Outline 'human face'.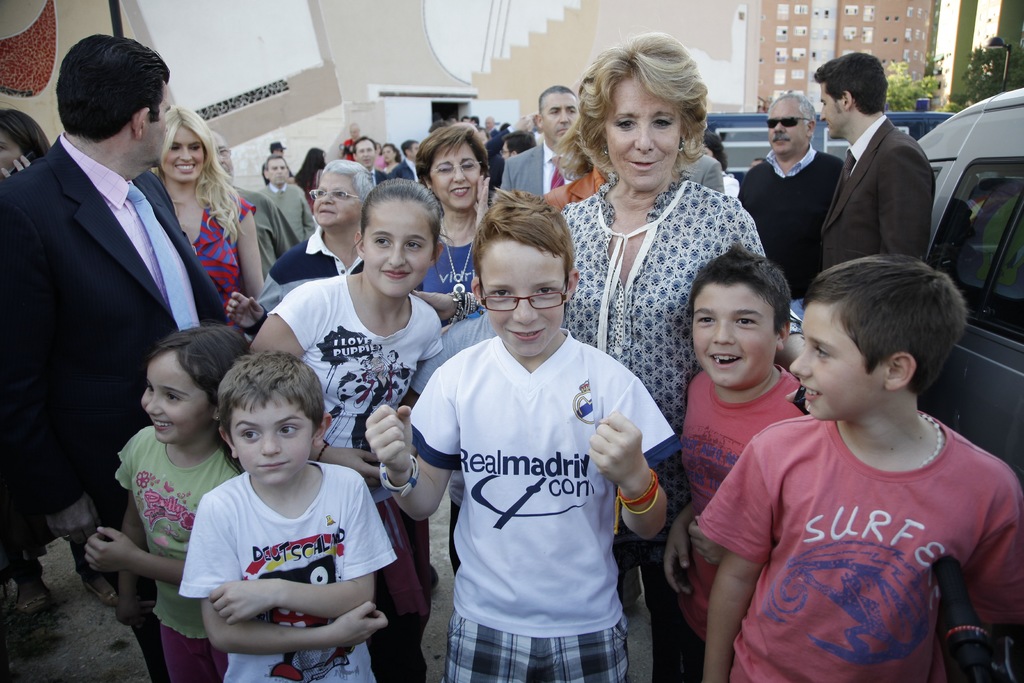
Outline: 138/356/209/448.
